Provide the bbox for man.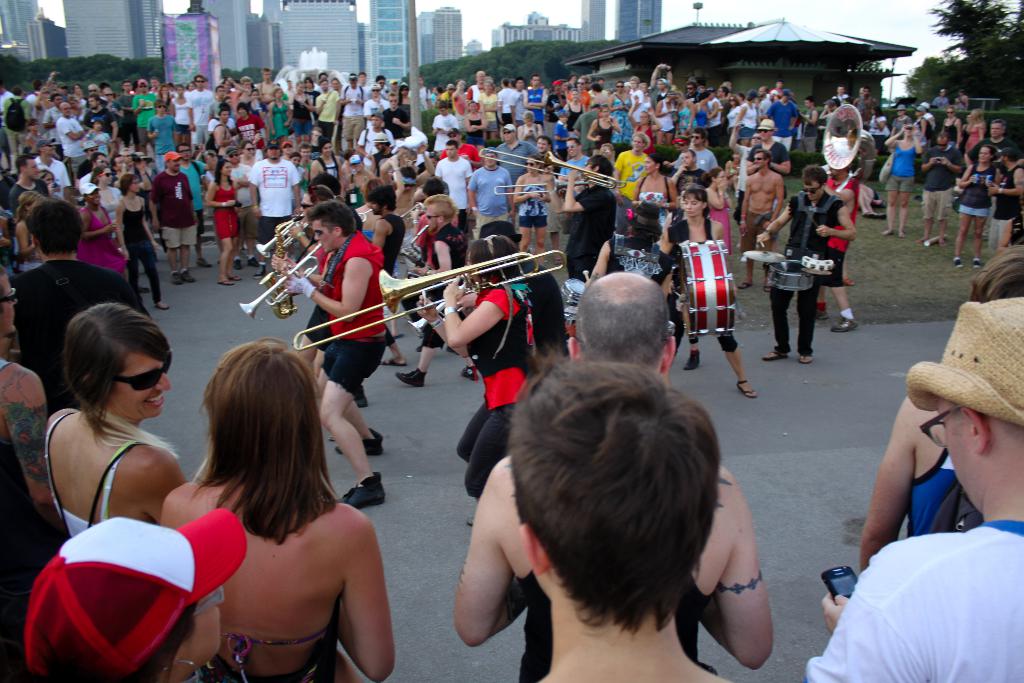
174, 144, 214, 266.
